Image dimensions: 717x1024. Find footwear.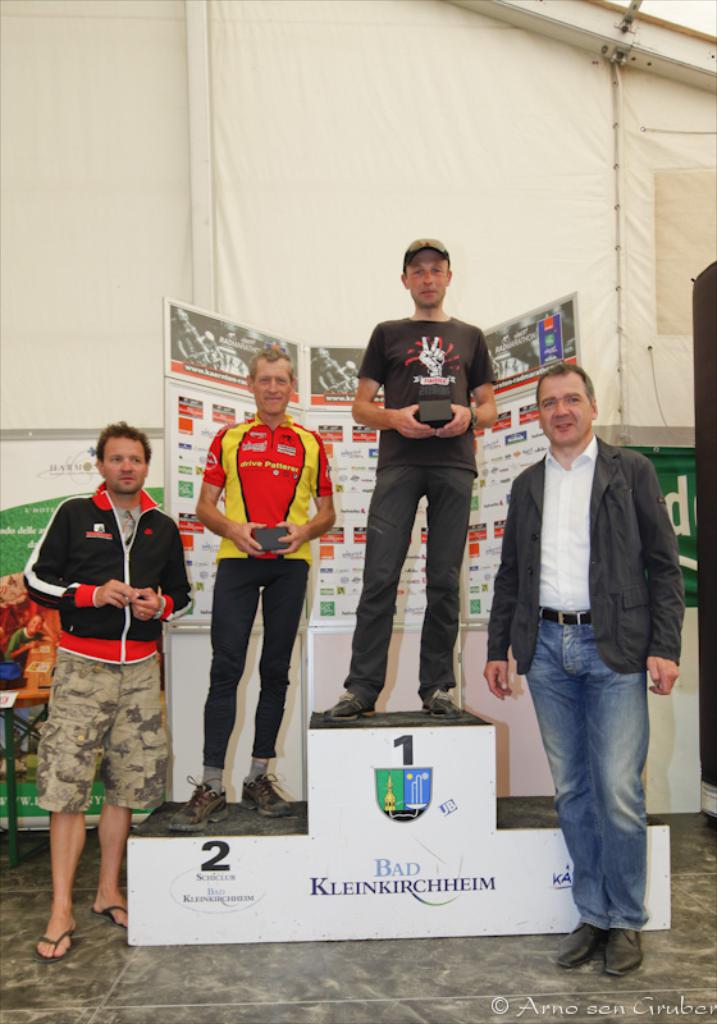
crop(592, 928, 649, 979).
